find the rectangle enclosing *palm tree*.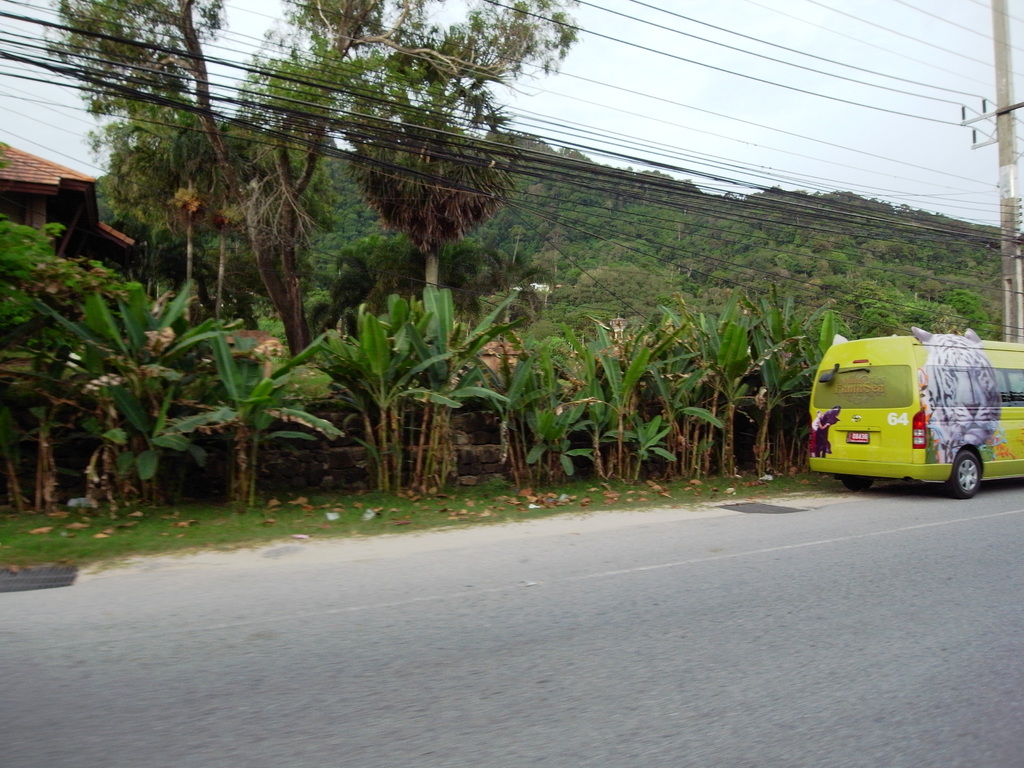
box=[658, 339, 705, 457].
